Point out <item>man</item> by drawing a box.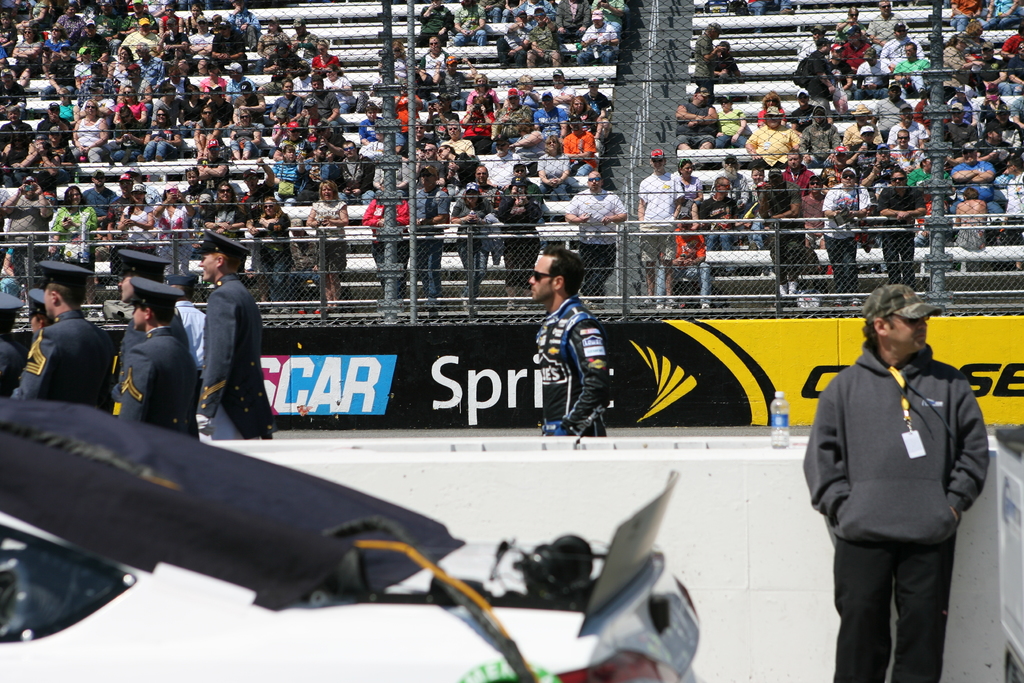
BBox(1000, 155, 1023, 266).
